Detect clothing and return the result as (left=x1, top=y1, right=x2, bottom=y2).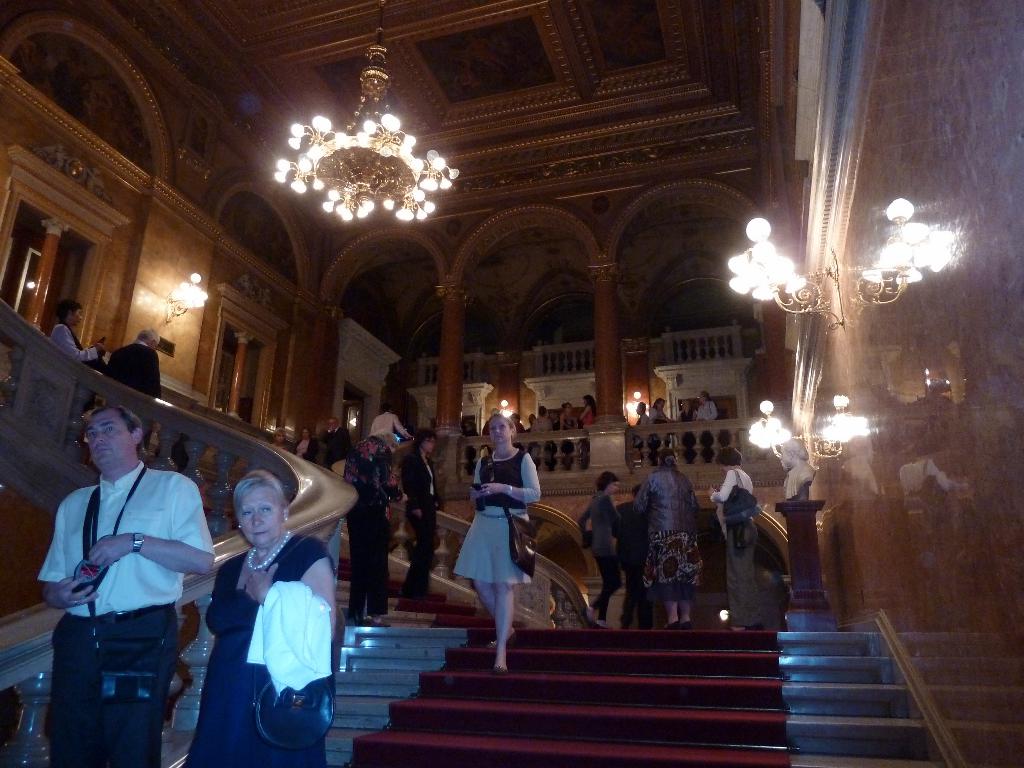
(left=533, top=415, right=556, bottom=429).
